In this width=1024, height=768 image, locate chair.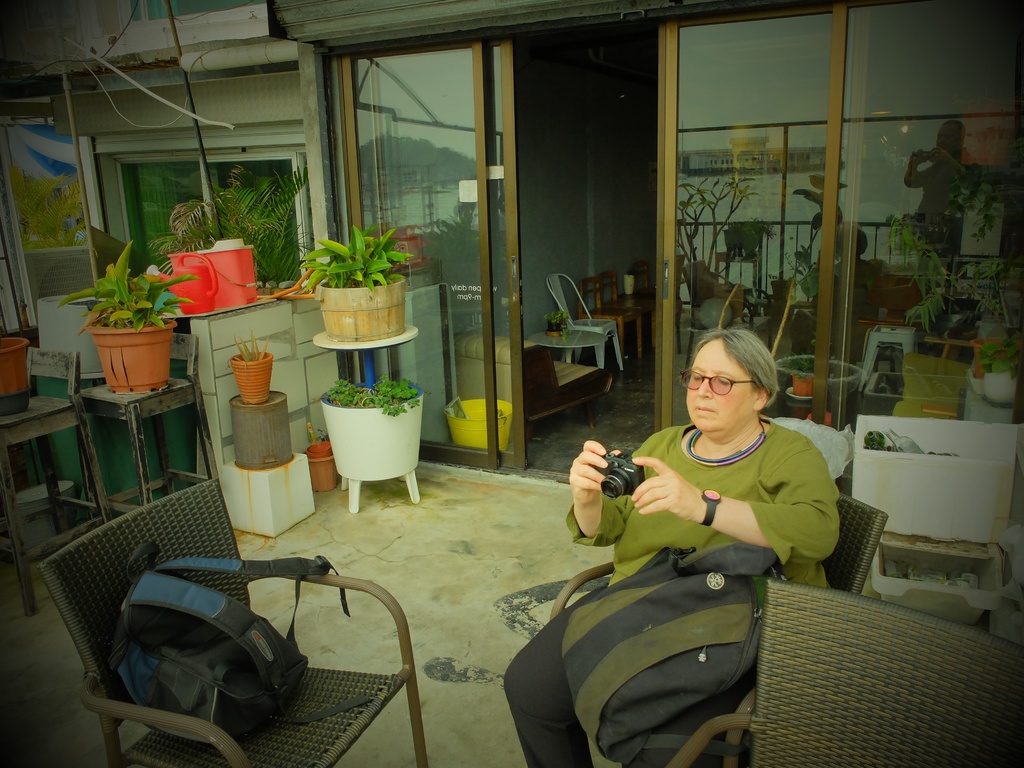
Bounding box: <box>599,273,640,363</box>.
